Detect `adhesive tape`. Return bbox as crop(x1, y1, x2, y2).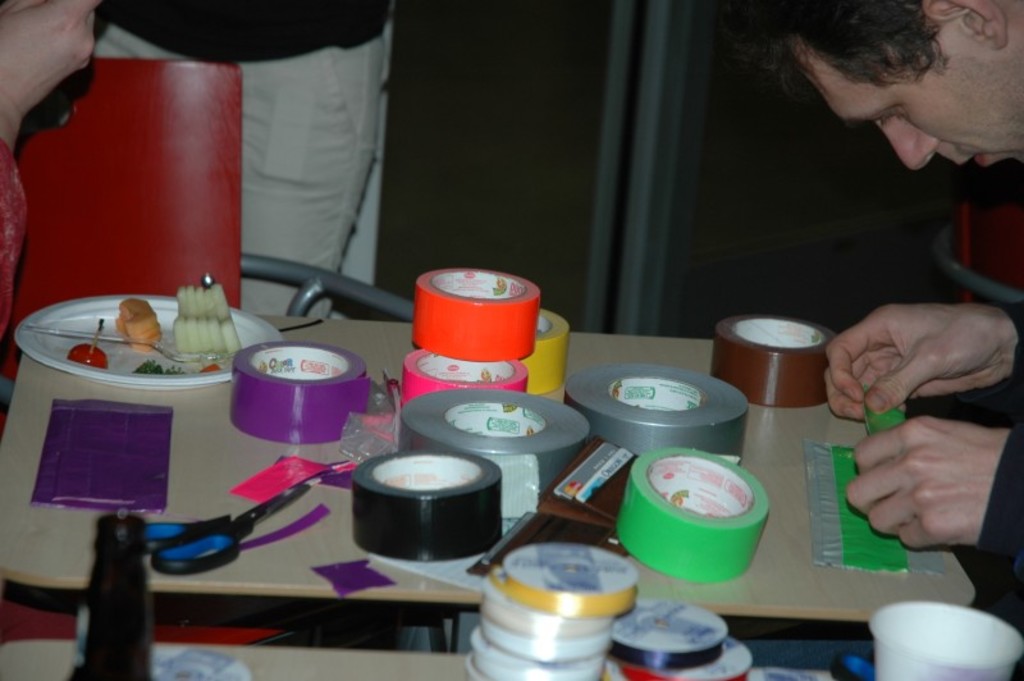
crop(707, 303, 838, 410).
